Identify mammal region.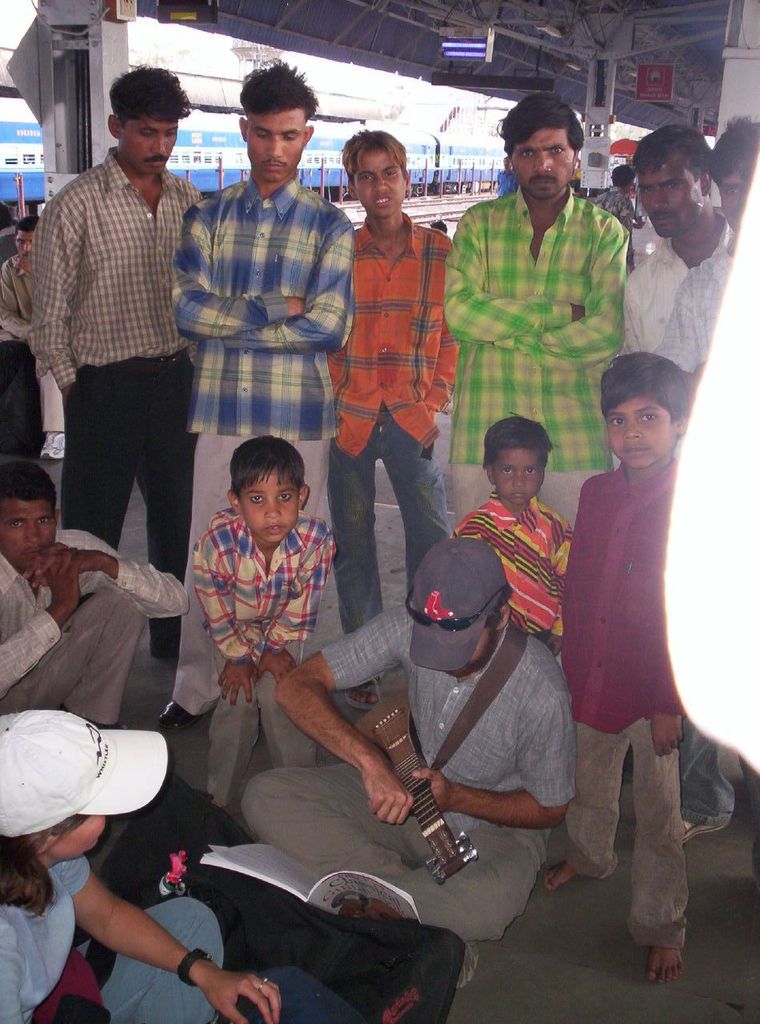
Region: l=0, t=456, r=190, b=730.
